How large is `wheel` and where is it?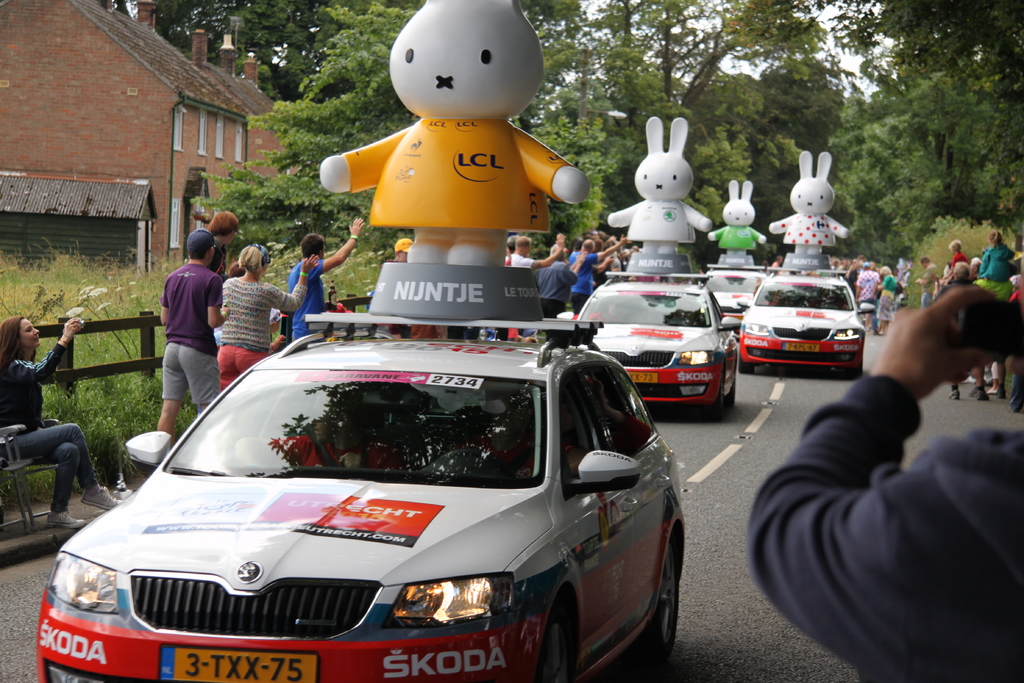
Bounding box: 640 522 691 662.
